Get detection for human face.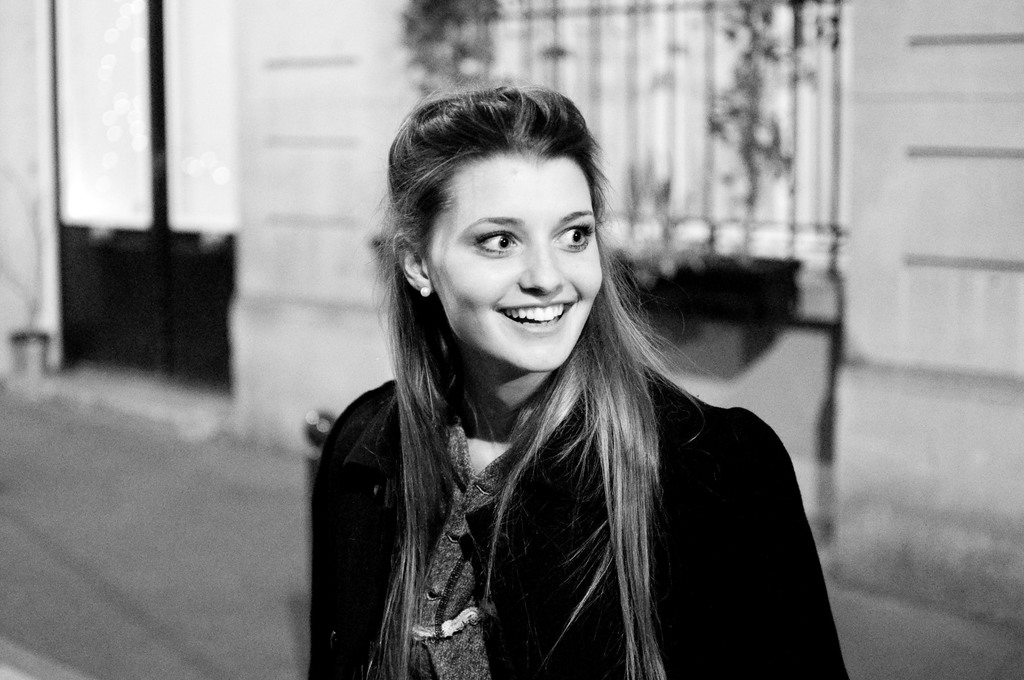
Detection: <bbox>429, 152, 602, 373</bbox>.
